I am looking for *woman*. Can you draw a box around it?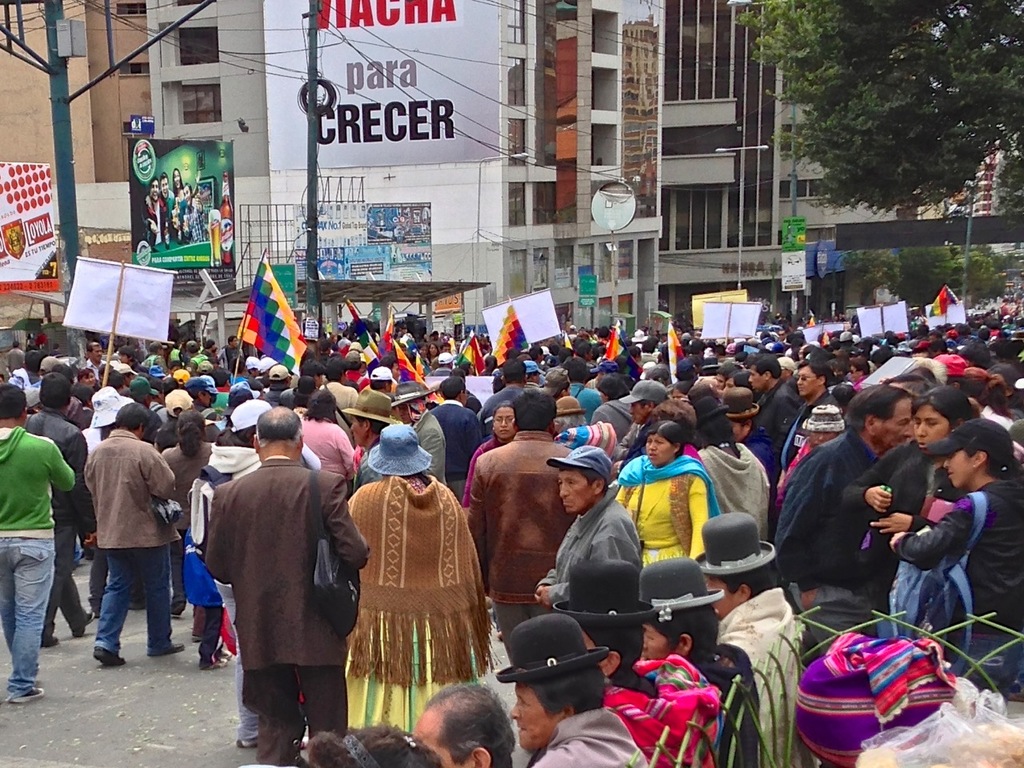
Sure, the bounding box is BBox(669, 379, 693, 402).
